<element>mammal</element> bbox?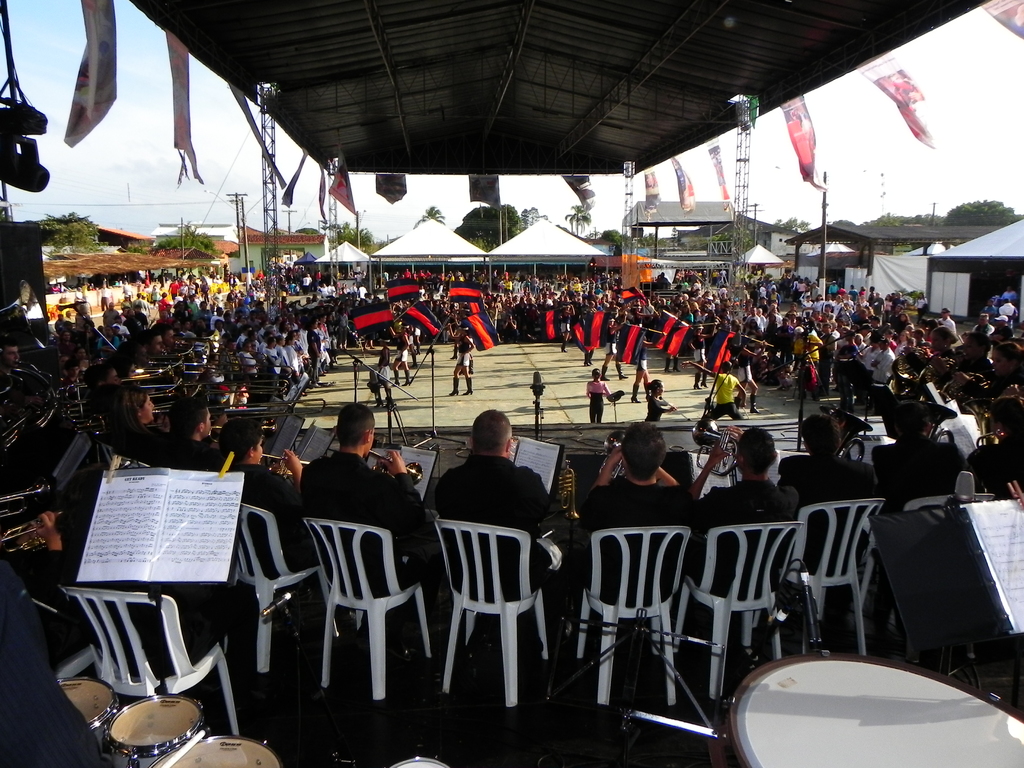
box=[680, 361, 744, 422]
